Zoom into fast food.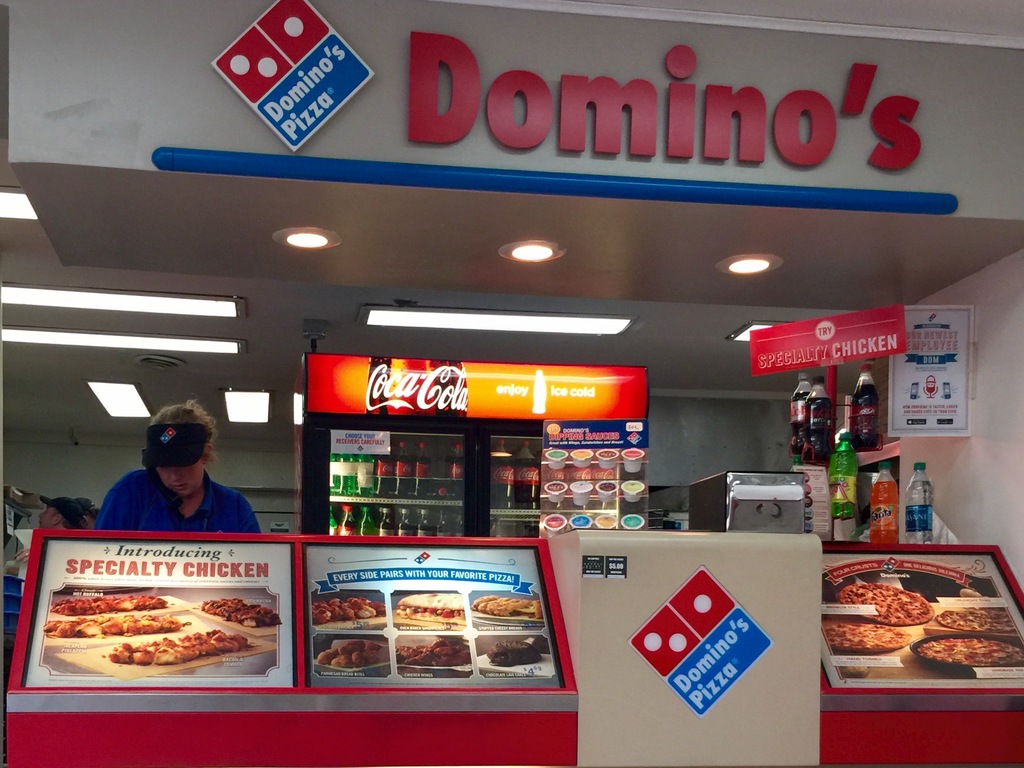
Zoom target: x1=47, y1=589, x2=168, y2=617.
